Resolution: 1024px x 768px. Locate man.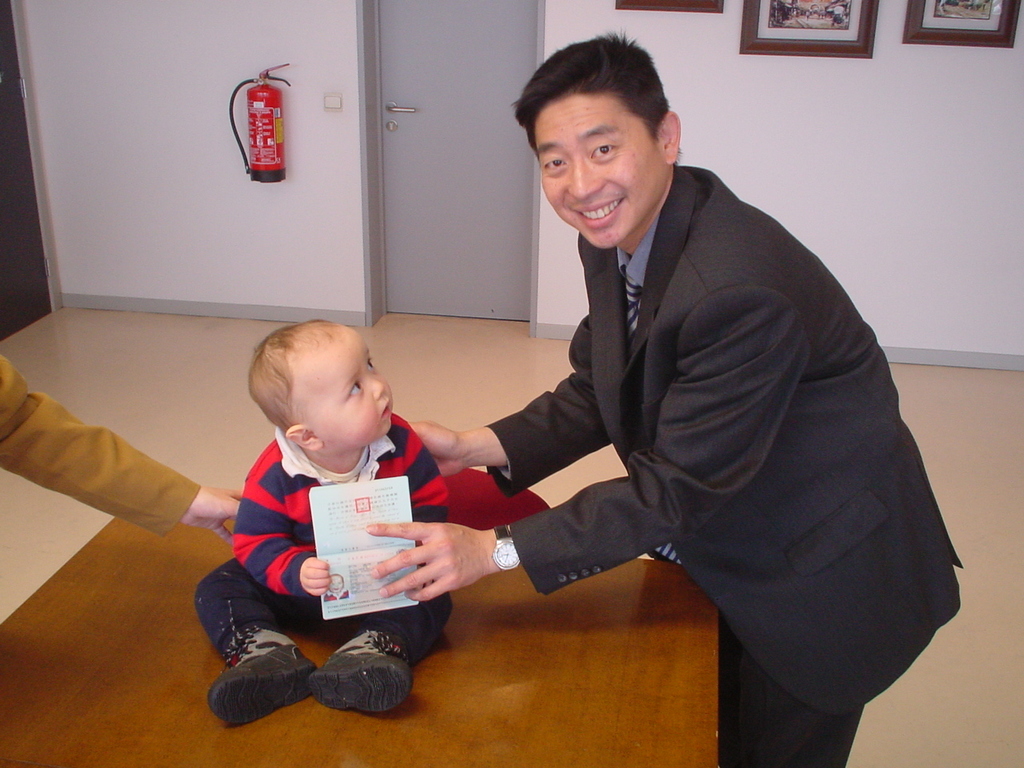
428:50:927:745.
